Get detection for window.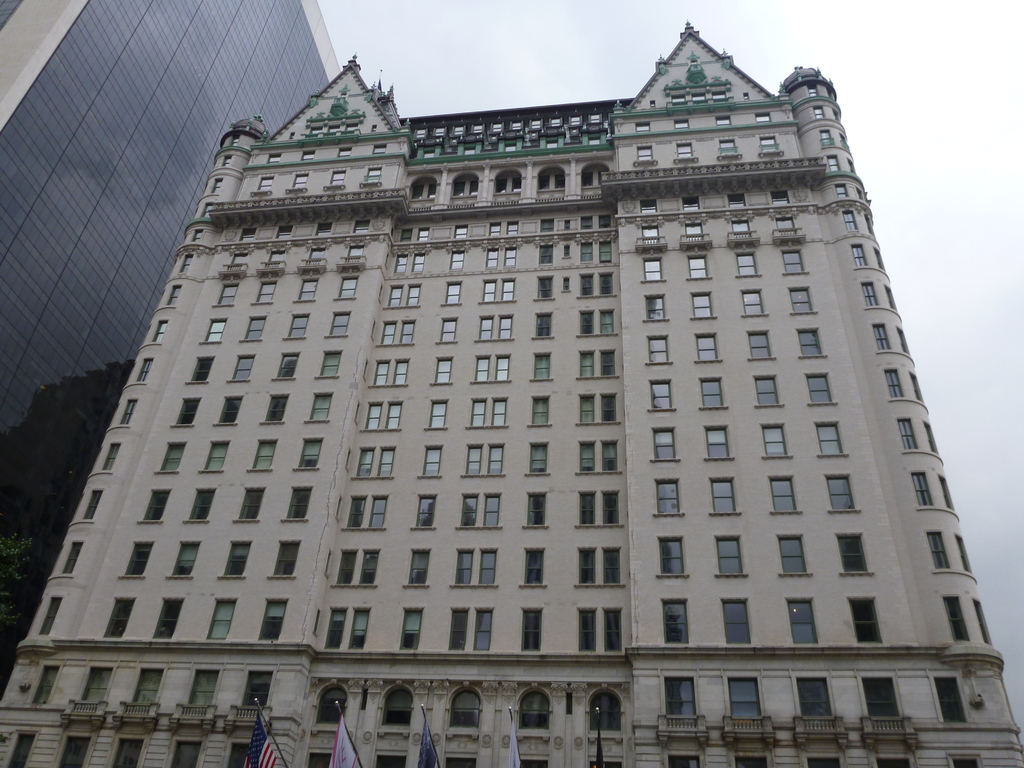
Detection: l=455, t=225, r=465, b=243.
